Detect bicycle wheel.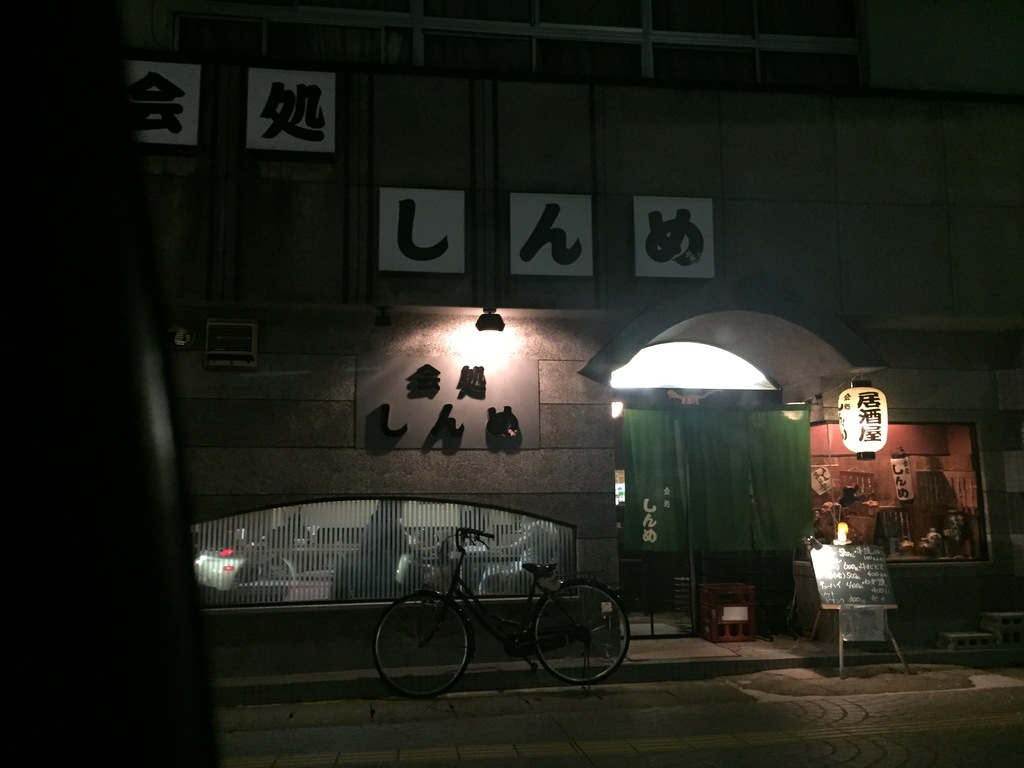
Detected at crop(531, 582, 629, 684).
